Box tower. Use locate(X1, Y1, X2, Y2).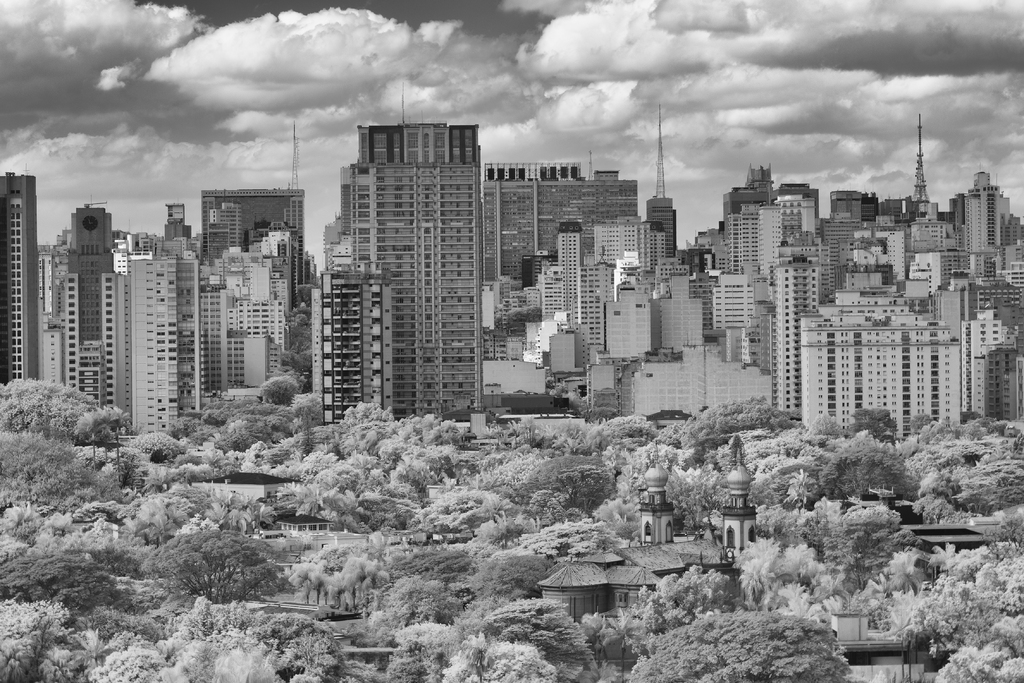
locate(303, 260, 404, 443).
